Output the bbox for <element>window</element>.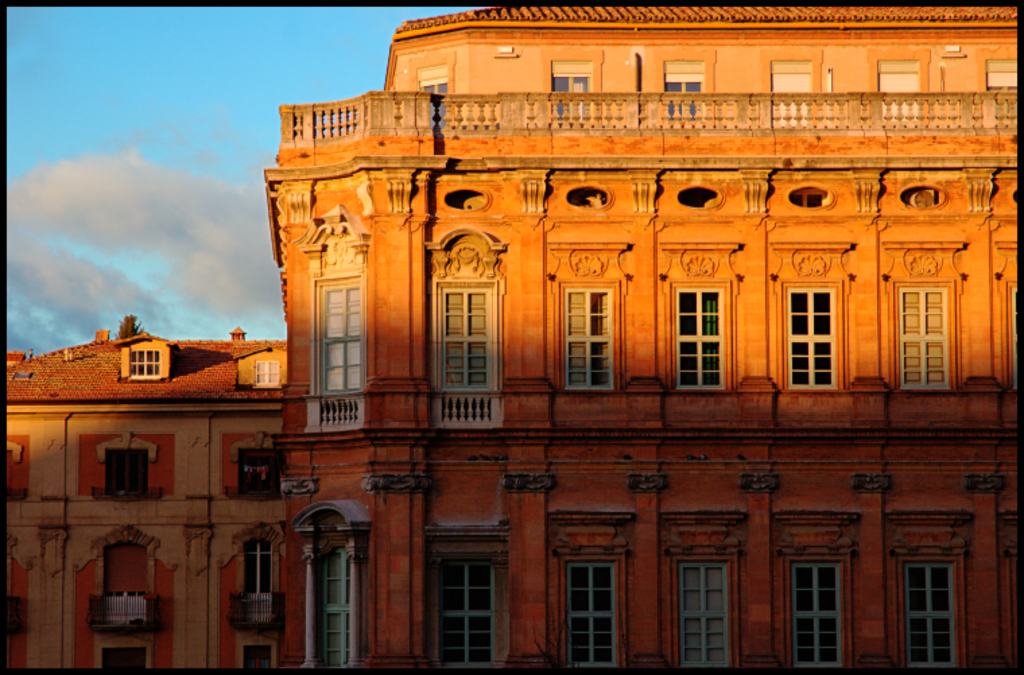
(x1=686, y1=565, x2=728, y2=670).
